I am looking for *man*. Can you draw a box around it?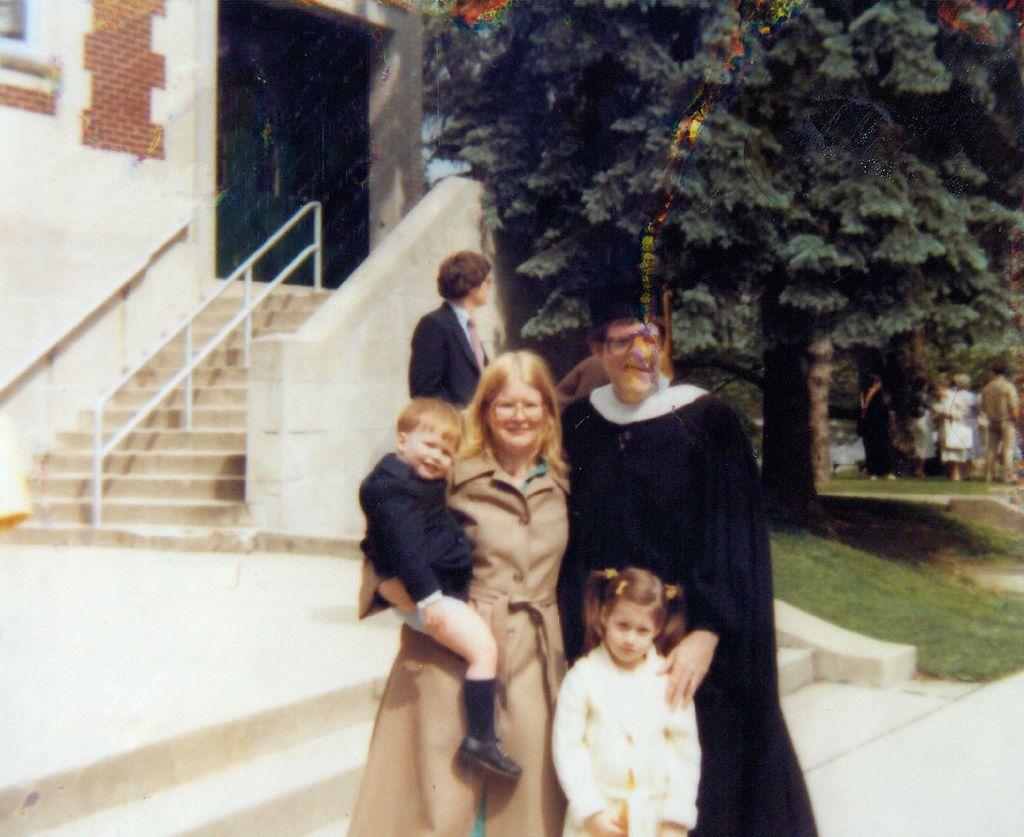
Sure, the bounding box is detection(985, 357, 1021, 485).
